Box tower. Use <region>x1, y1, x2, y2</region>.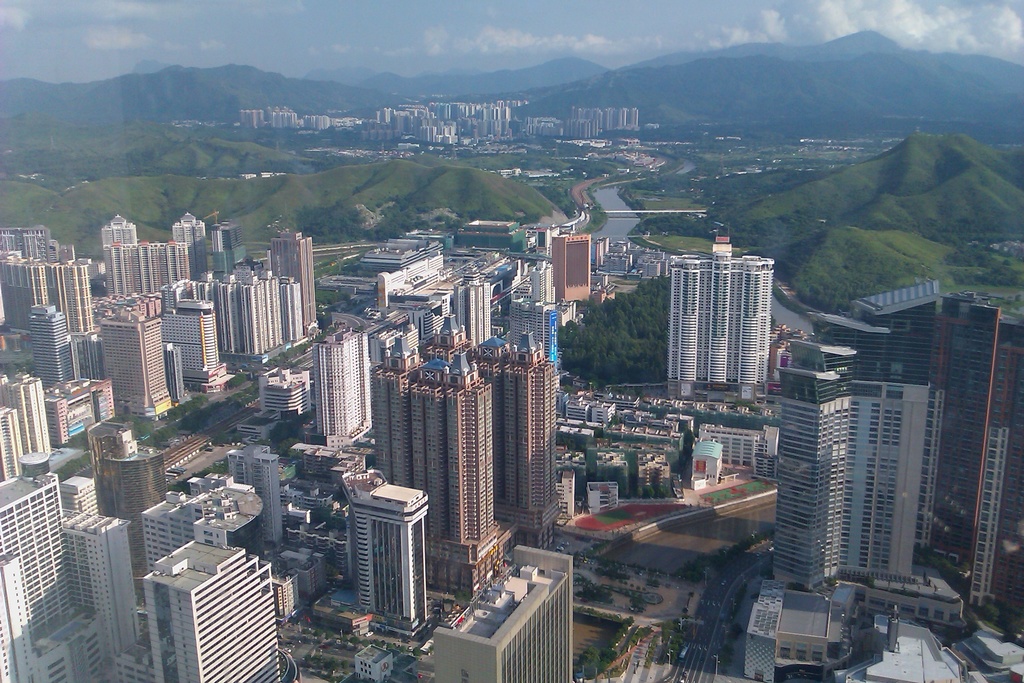
<region>0, 225, 90, 333</region>.
